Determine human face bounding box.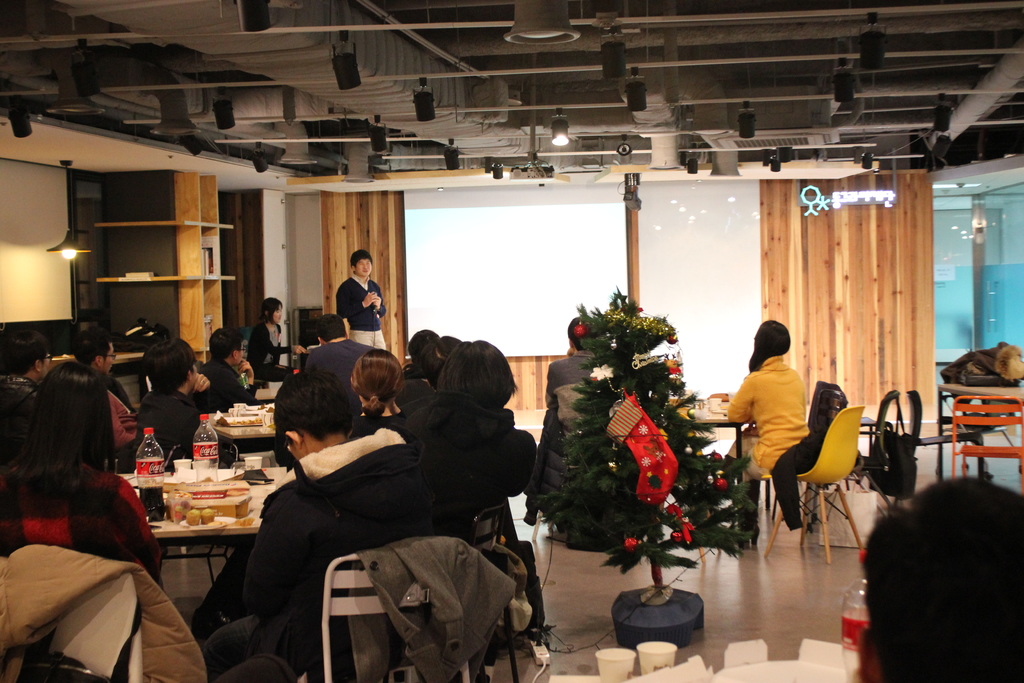
Determined: detection(41, 352, 50, 381).
